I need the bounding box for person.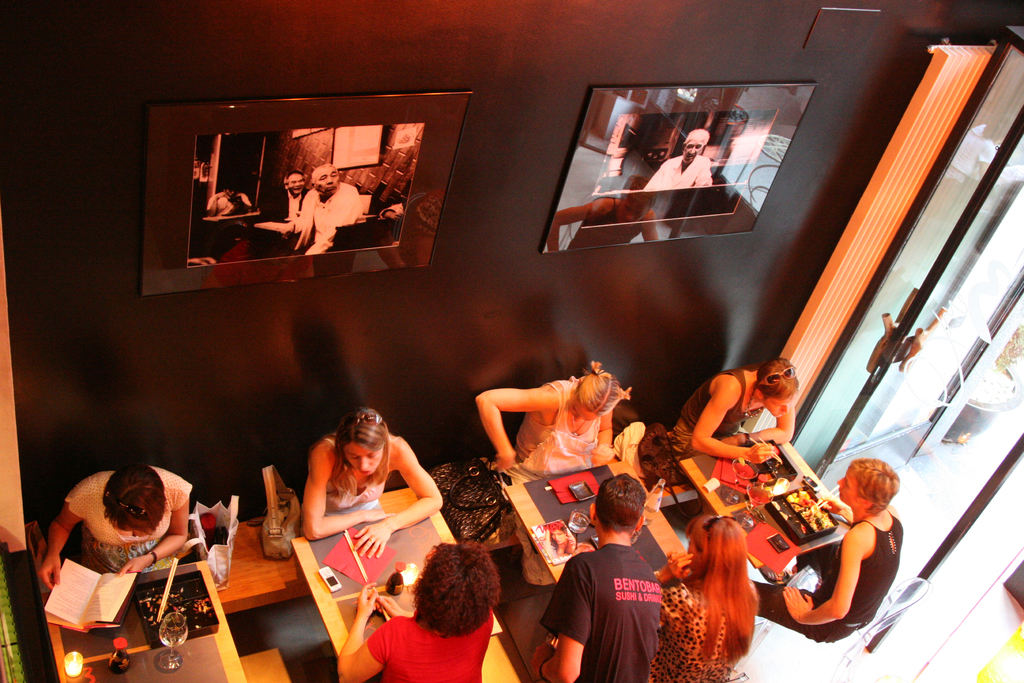
Here it is: region(754, 456, 905, 644).
